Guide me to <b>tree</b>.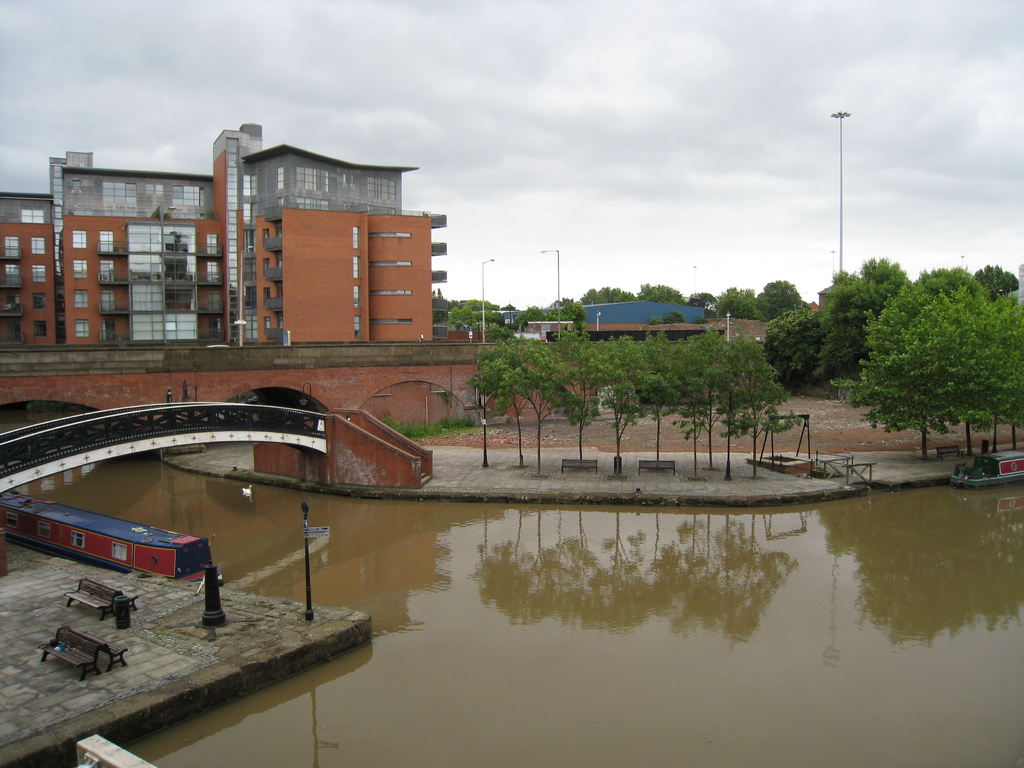
Guidance: box=[586, 329, 634, 461].
